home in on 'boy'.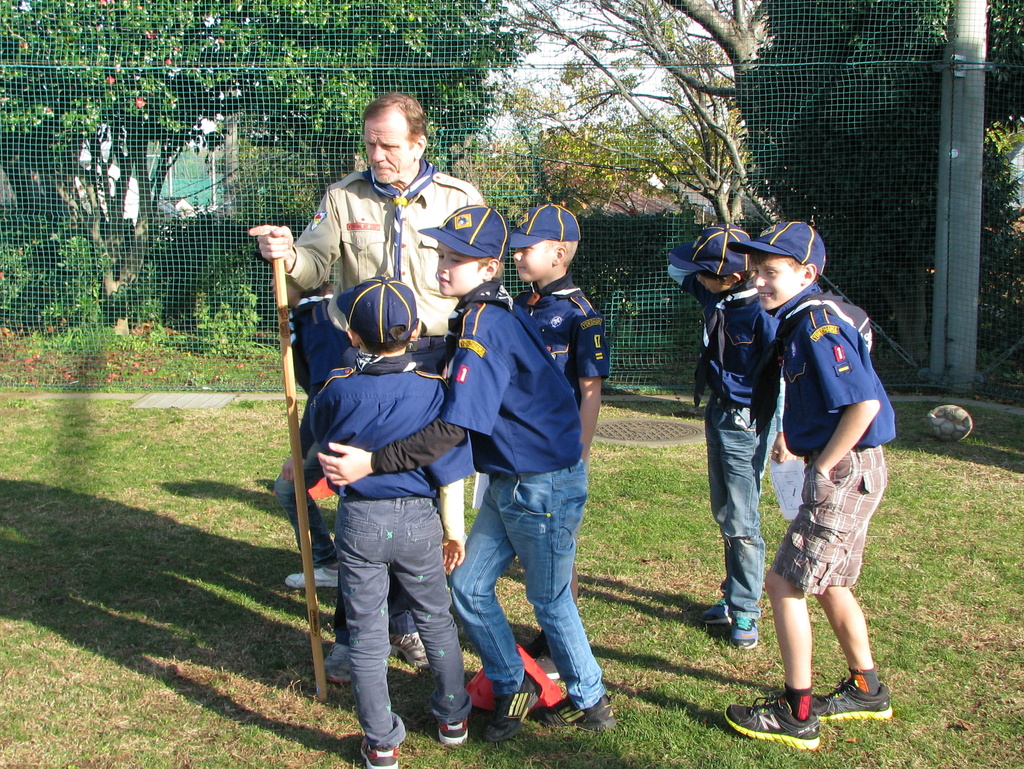
Homed in at 506, 204, 612, 681.
